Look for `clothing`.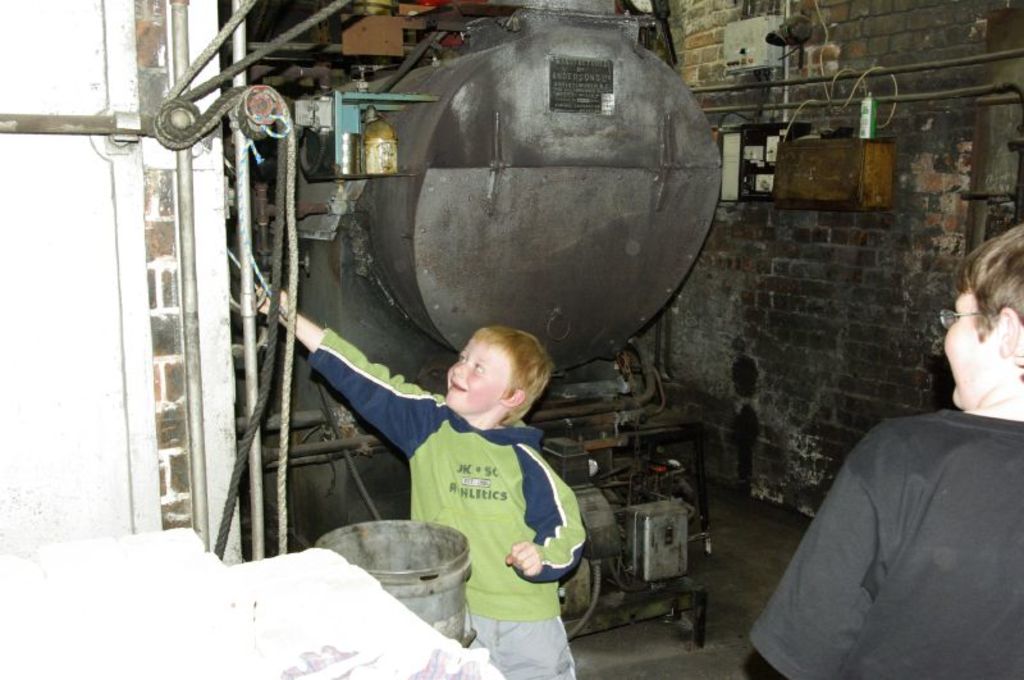
Found: (306,330,588,679).
